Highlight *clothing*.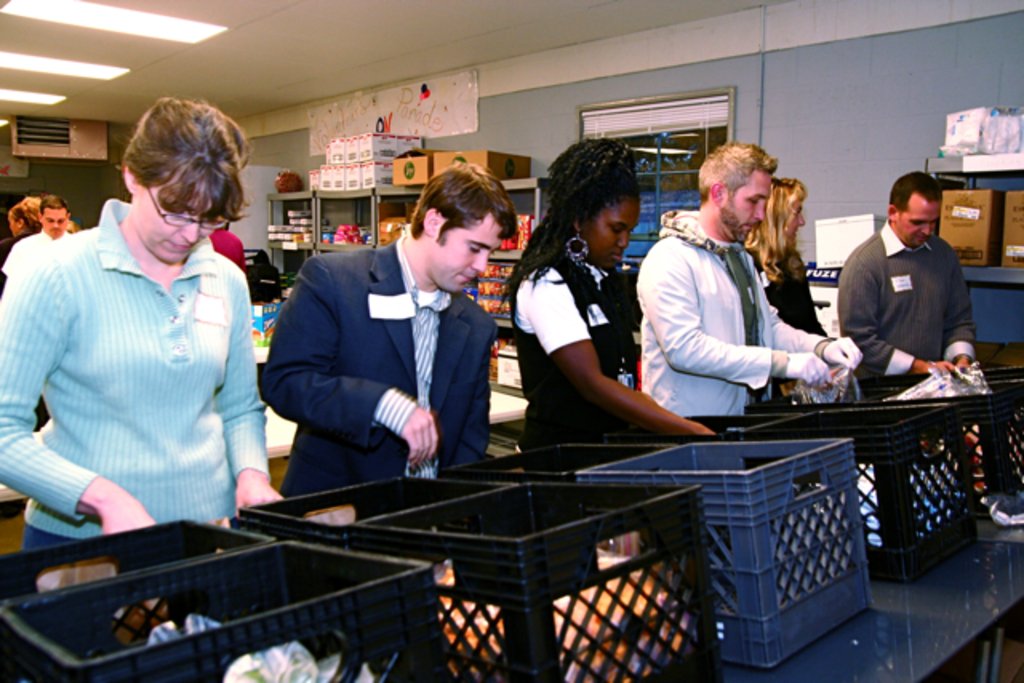
Highlighted region: left=0, top=197, right=266, bottom=560.
